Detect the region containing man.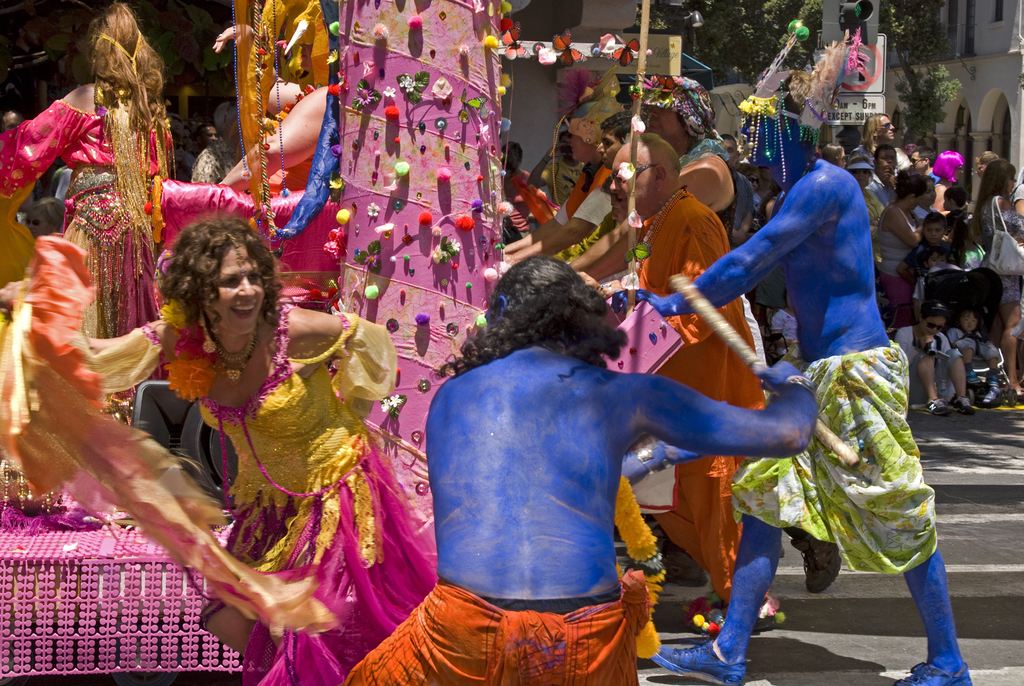
box=[721, 138, 752, 242].
